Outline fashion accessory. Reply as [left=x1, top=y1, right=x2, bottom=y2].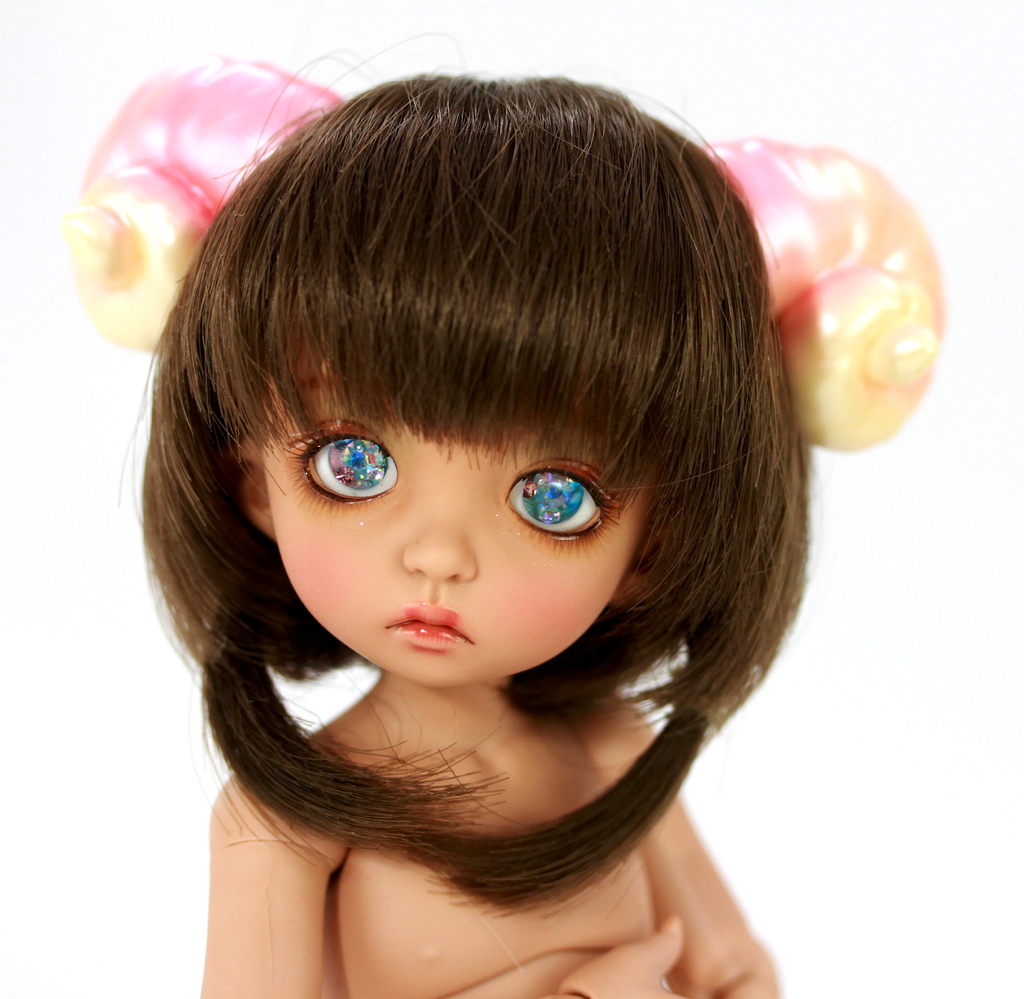
[left=699, top=137, right=947, bottom=447].
